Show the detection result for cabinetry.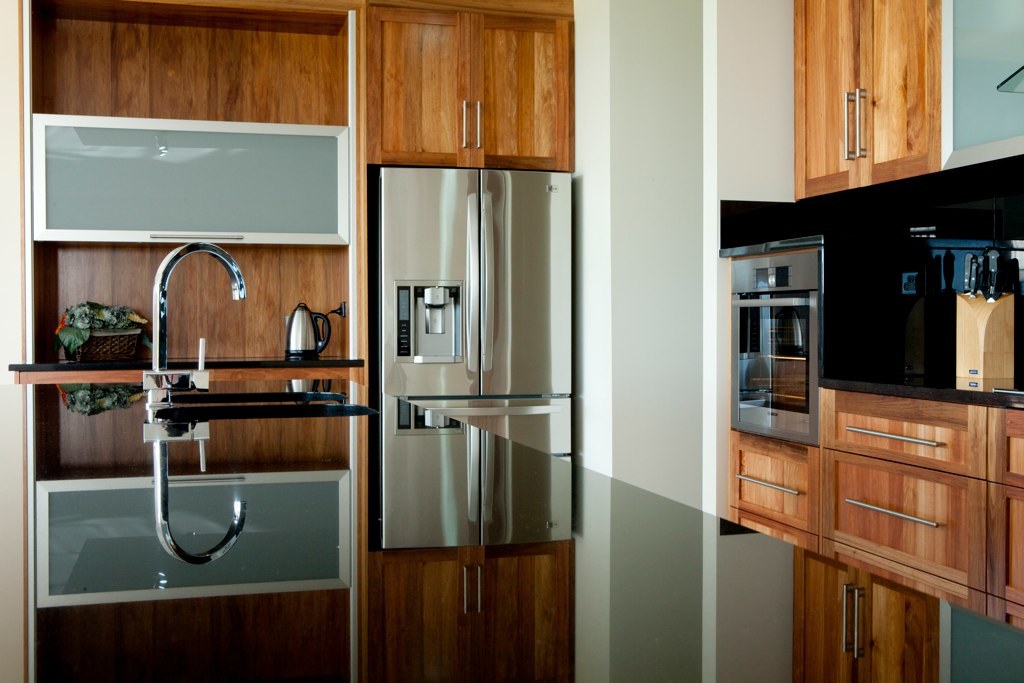
locate(791, 0, 944, 200).
